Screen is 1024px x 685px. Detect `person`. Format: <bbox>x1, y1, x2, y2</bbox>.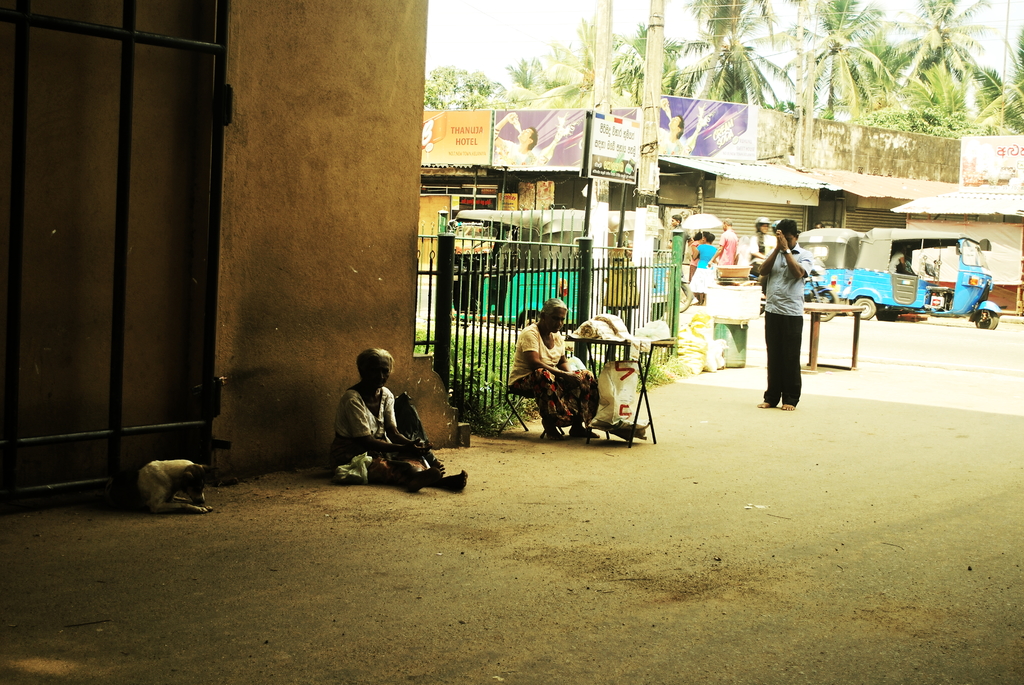
<bbox>669, 211, 689, 244</bbox>.
